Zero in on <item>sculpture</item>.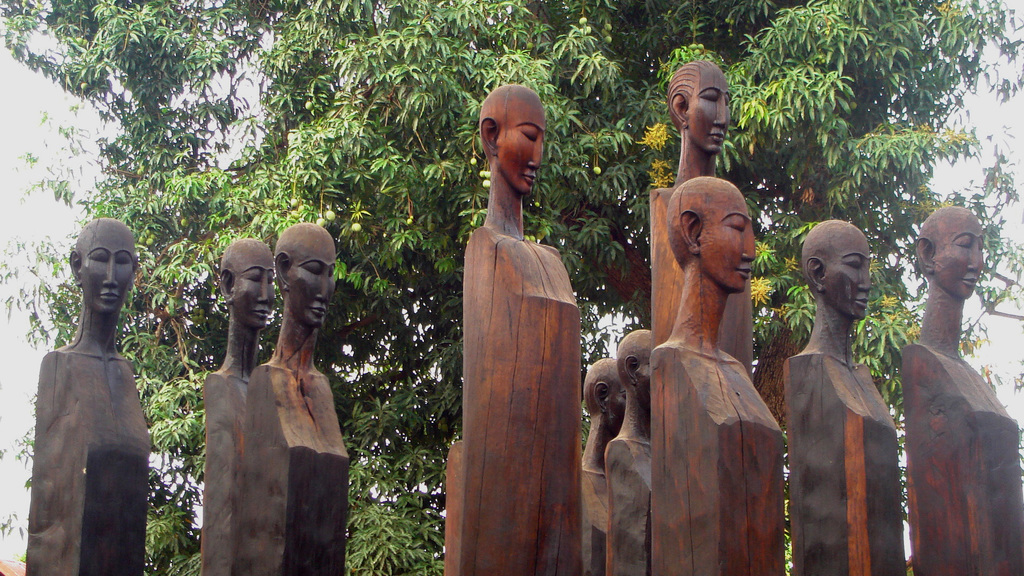
Zeroed in: BBox(244, 223, 362, 575).
